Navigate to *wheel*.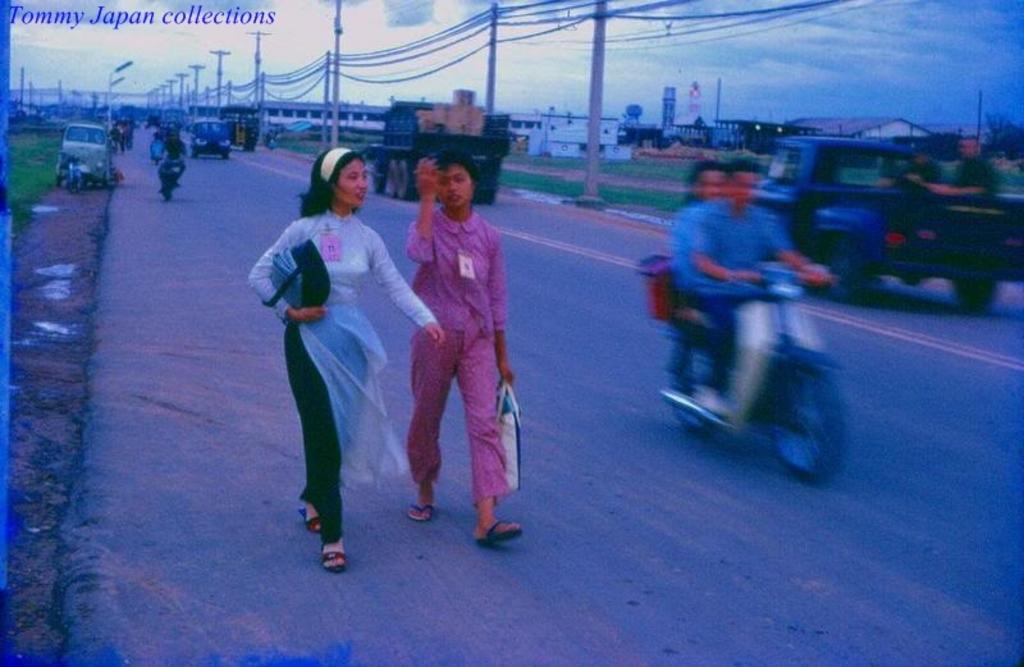
Navigation target: detection(163, 181, 170, 198).
